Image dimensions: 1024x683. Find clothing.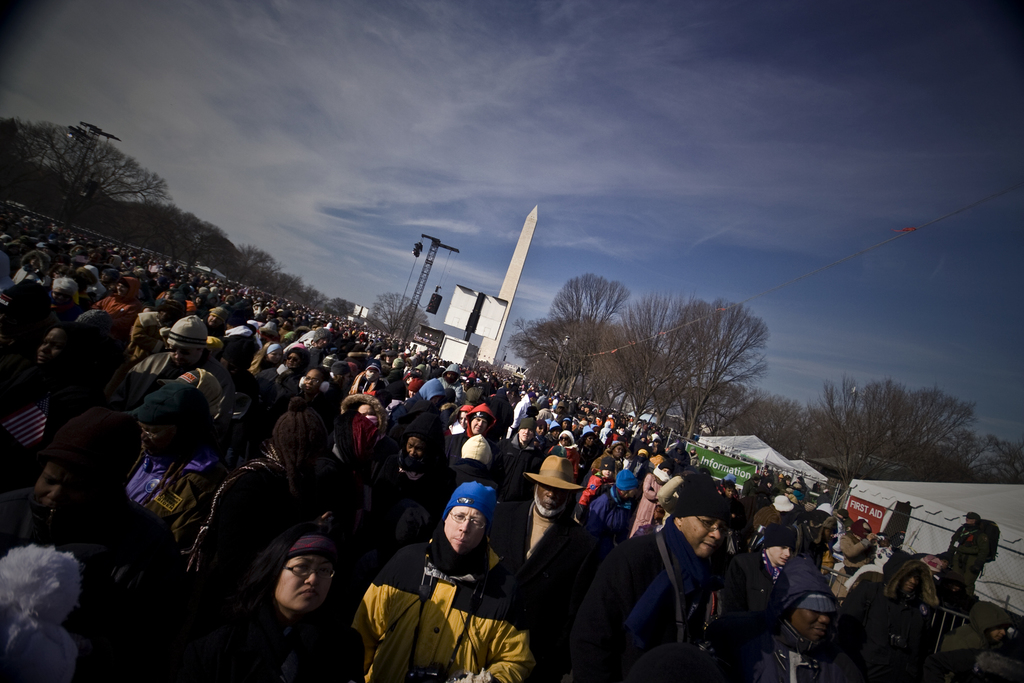
box=[719, 608, 847, 682].
